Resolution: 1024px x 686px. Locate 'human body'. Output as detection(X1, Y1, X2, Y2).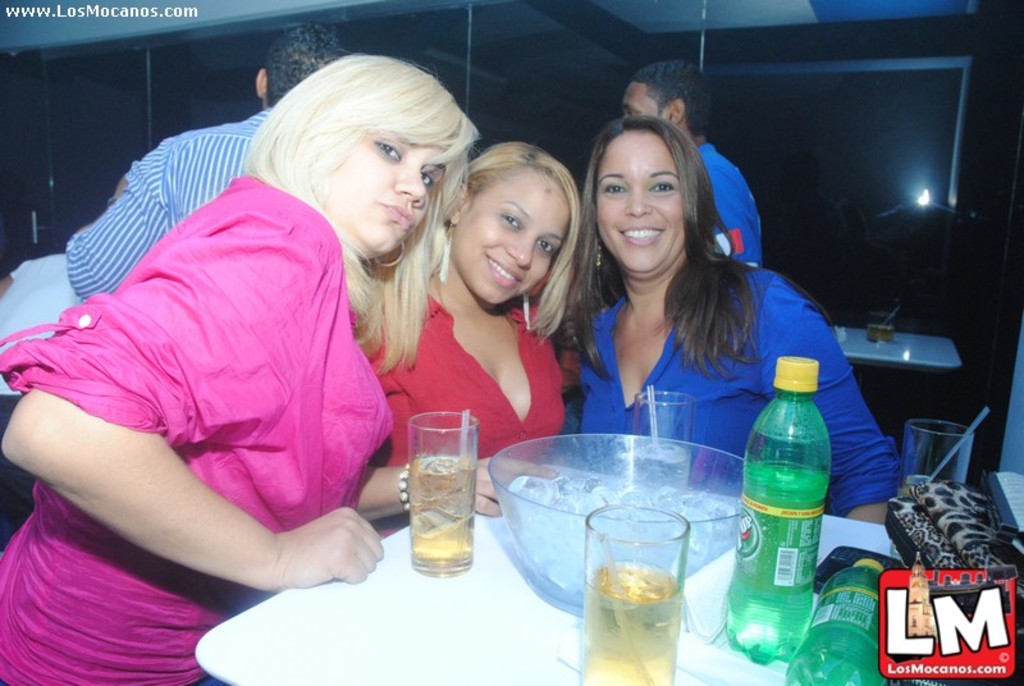
detection(61, 109, 278, 315).
